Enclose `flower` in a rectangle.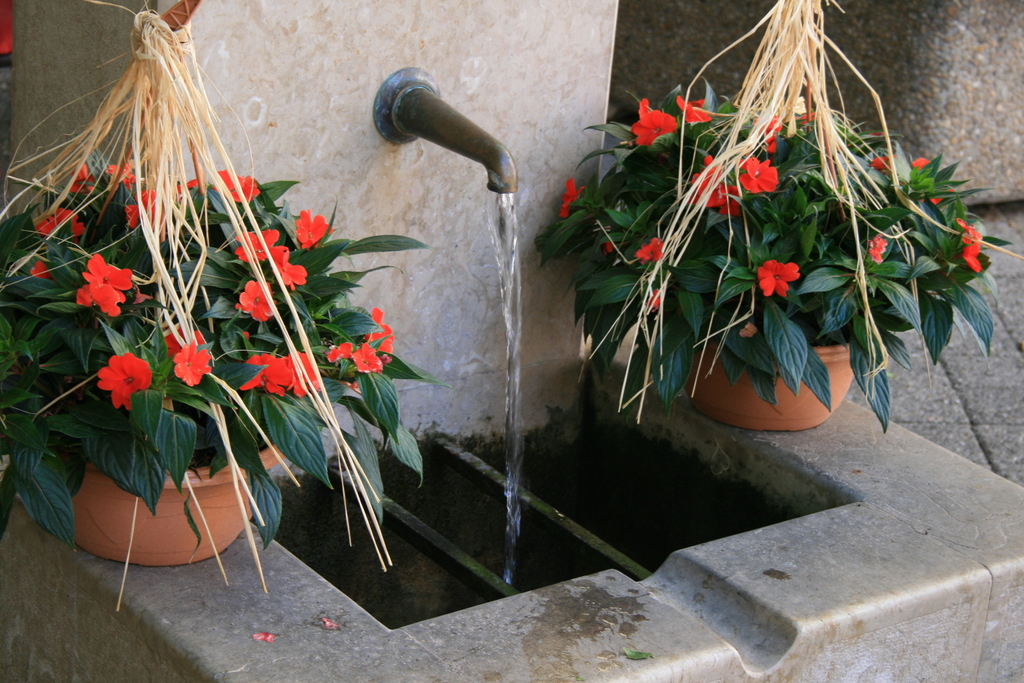
909,153,929,170.
